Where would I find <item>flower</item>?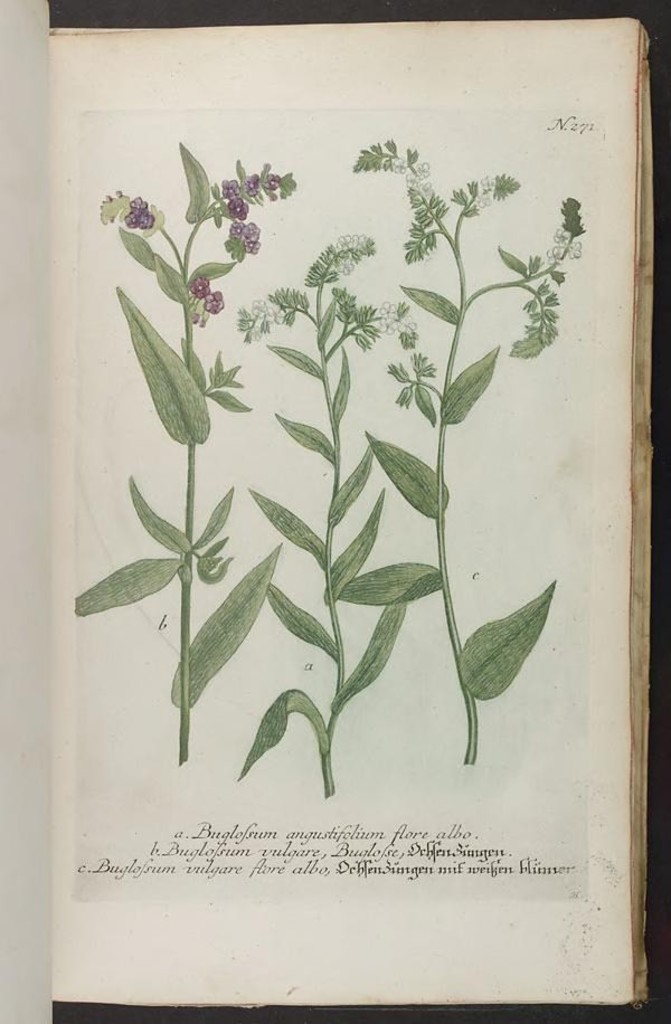
At 375,303,395,340.
